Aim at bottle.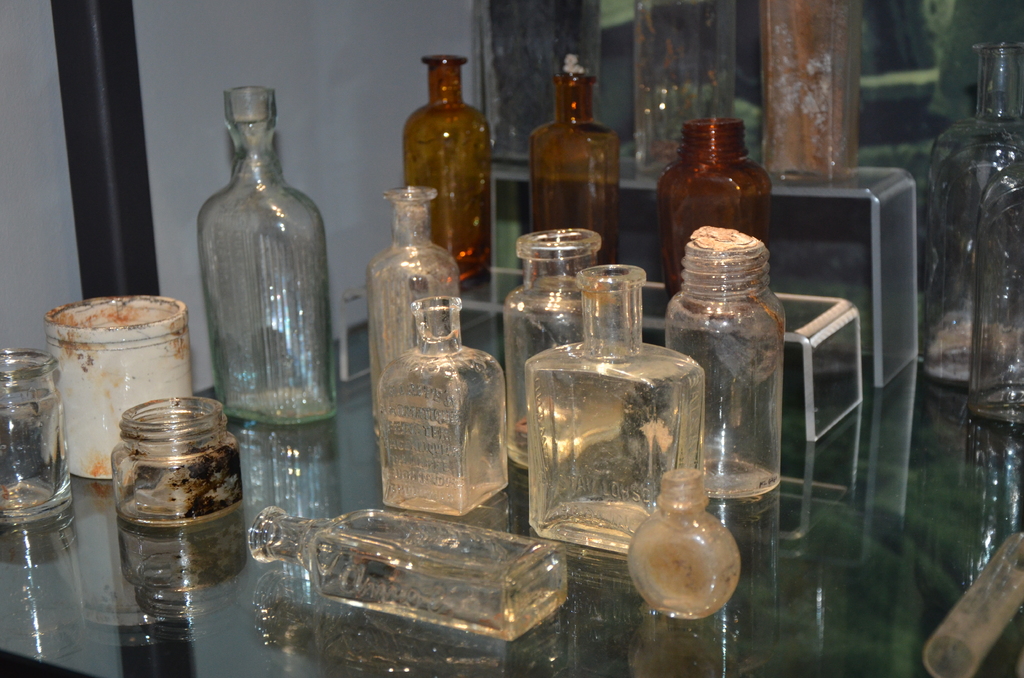
Aimed at {"left": 960, "top": 142, "right": 1023, "bottom": 426}.
